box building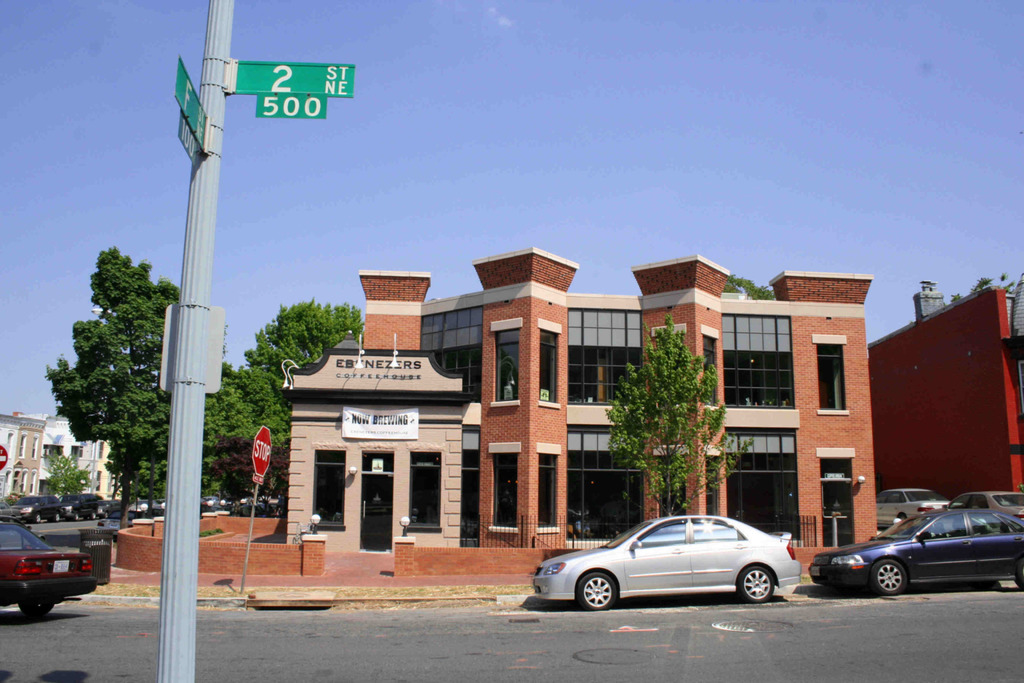
pyautogui.locateOnScreen(26, 413, 125, 509)
